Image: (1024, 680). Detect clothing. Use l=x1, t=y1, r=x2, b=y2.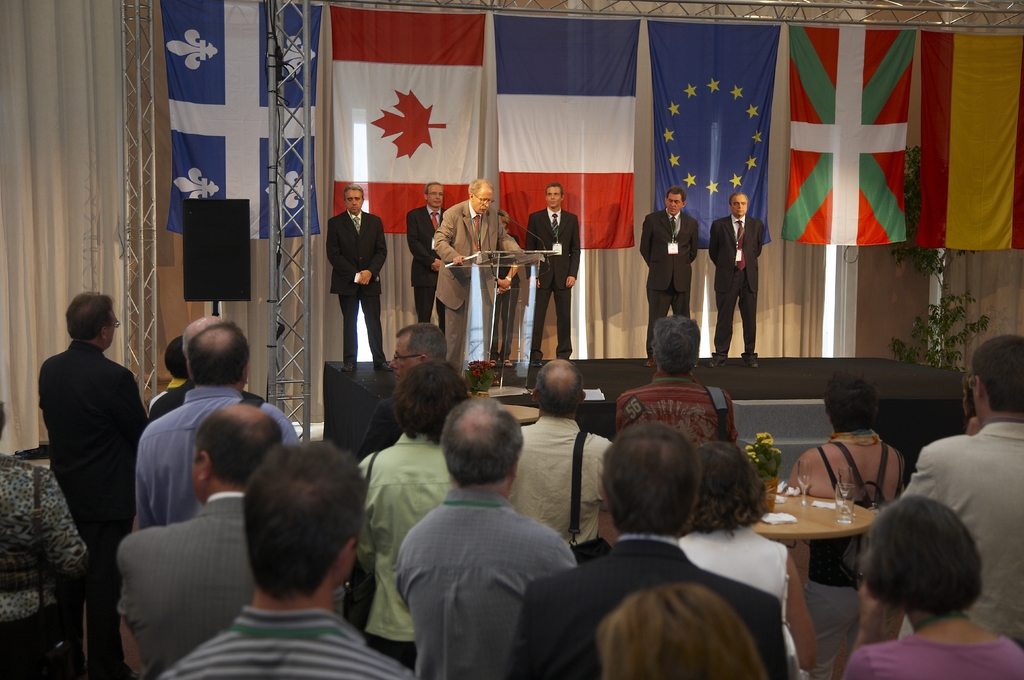
l=354, t=426, r=484, b=660.
